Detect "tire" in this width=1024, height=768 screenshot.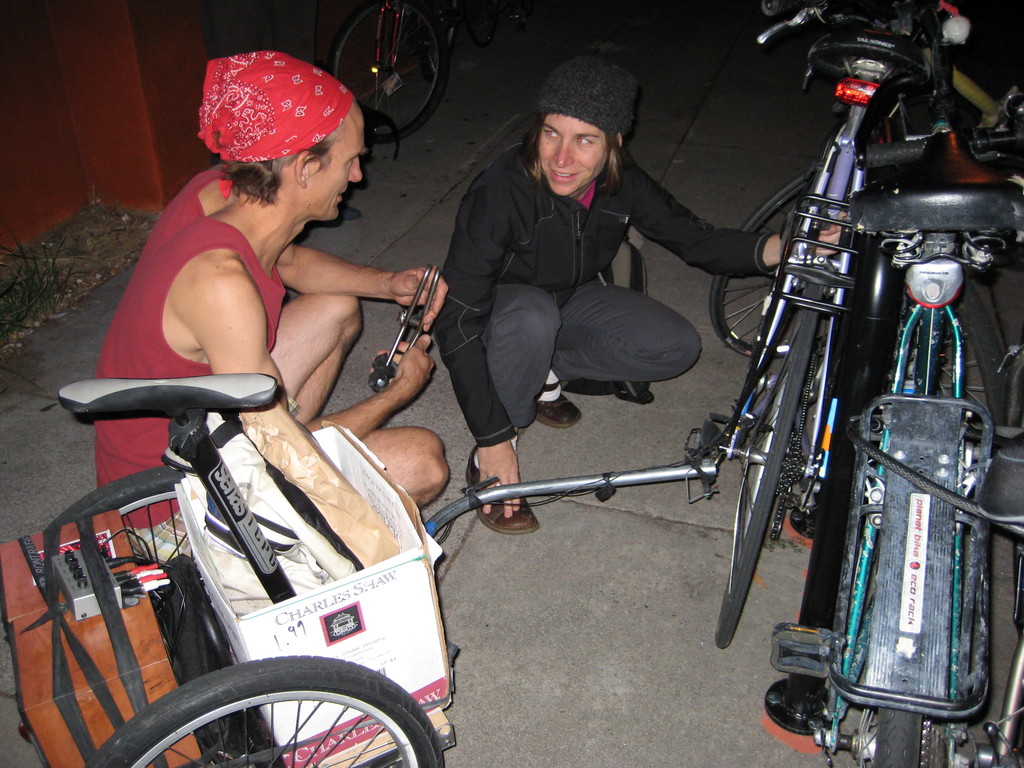
Detection: 512:0:529:31.
